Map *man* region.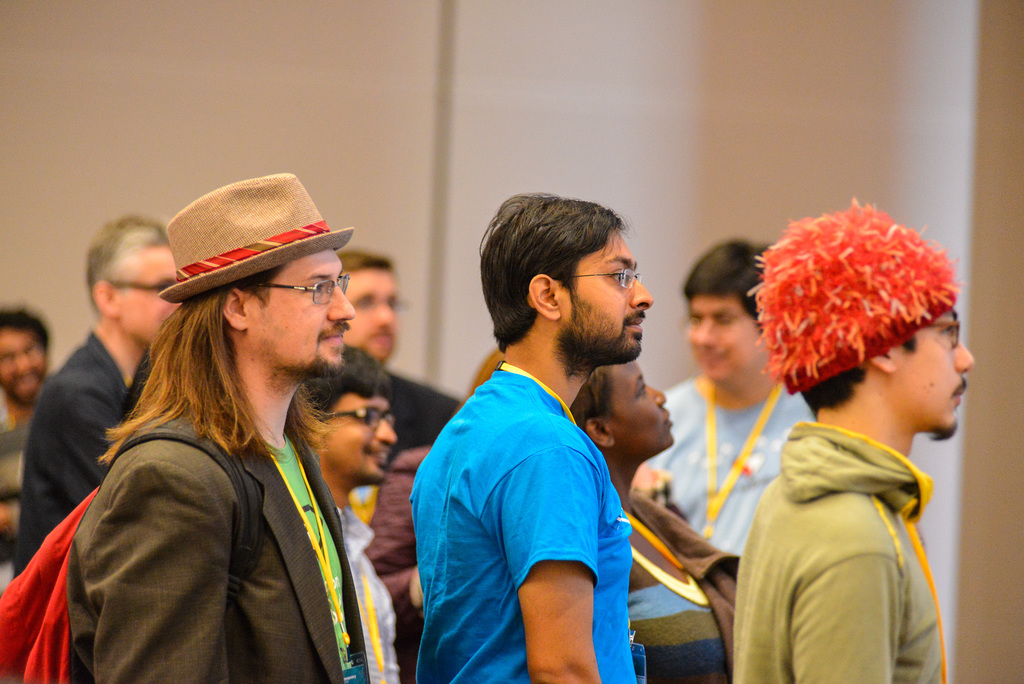
Mapped to 404/190/657/683.
